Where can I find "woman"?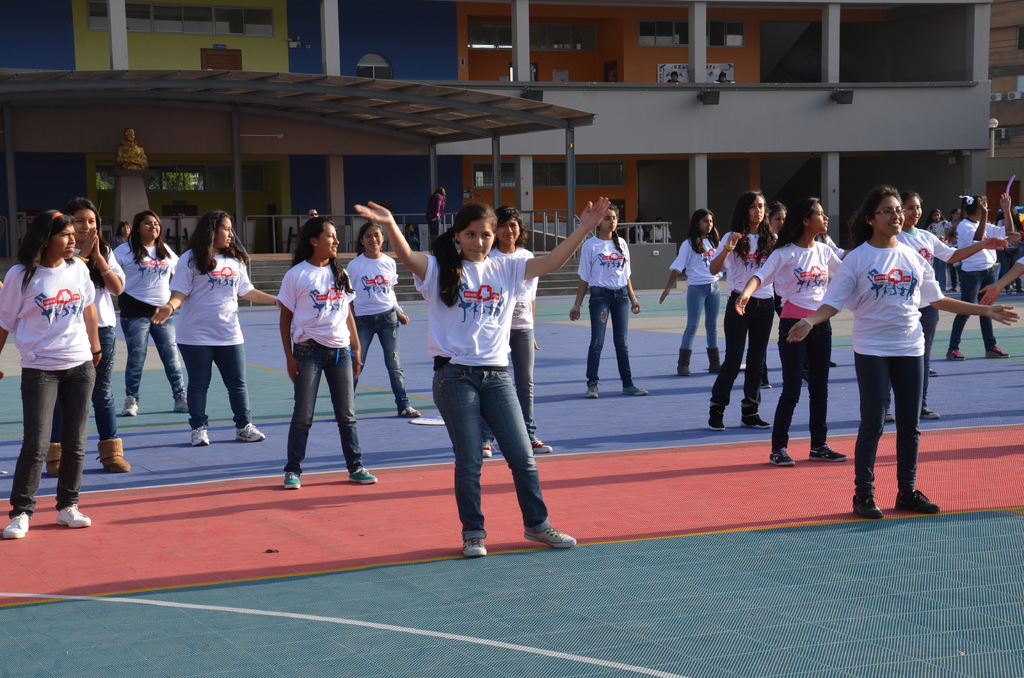
You can find it at rect(425, 184, 447, 248).
